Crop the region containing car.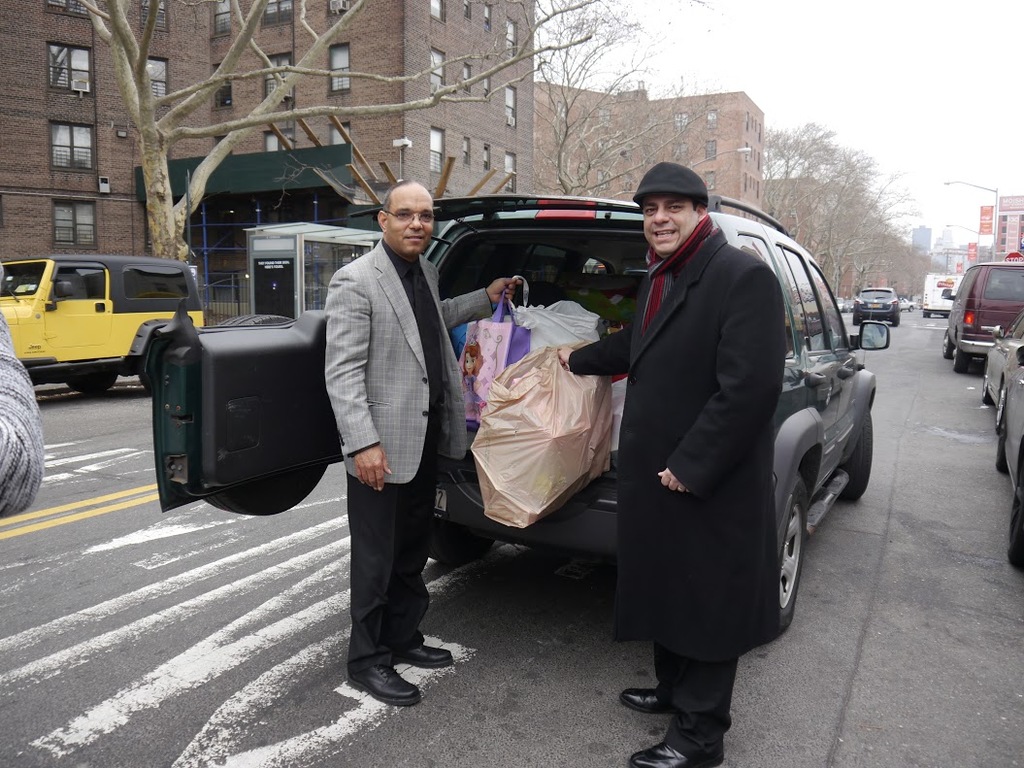
Crop region: bbox(941, 260, 1023, 371).
